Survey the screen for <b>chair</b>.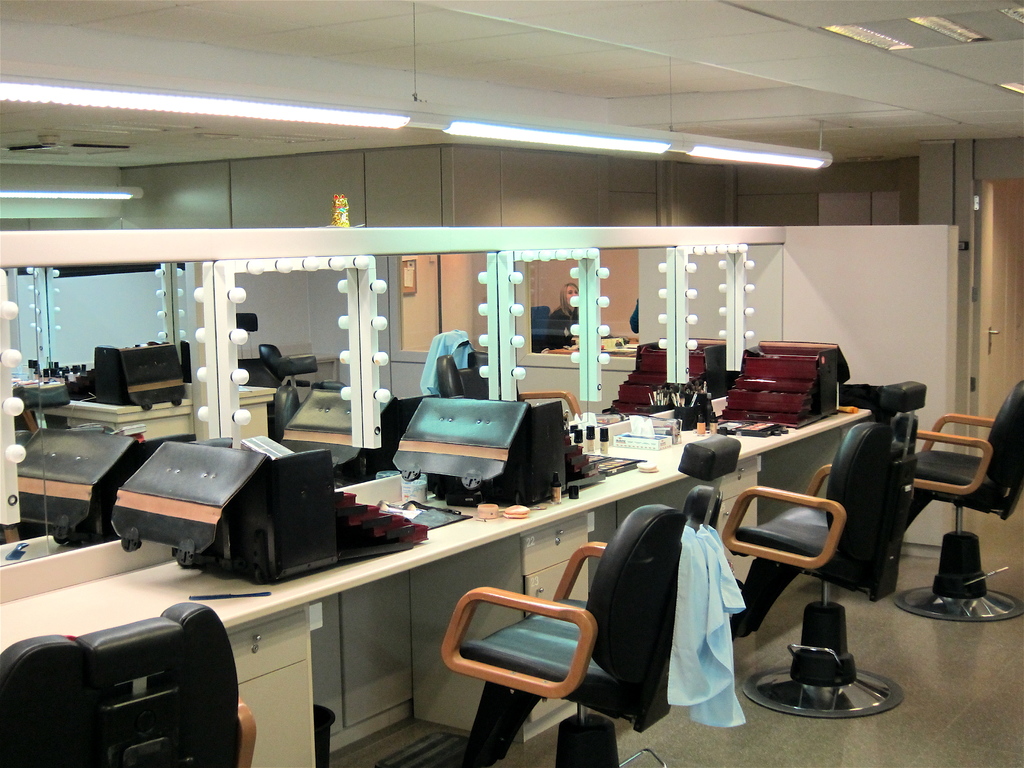
Survey found: [left=724, top=380, right=928, bottom=719].
